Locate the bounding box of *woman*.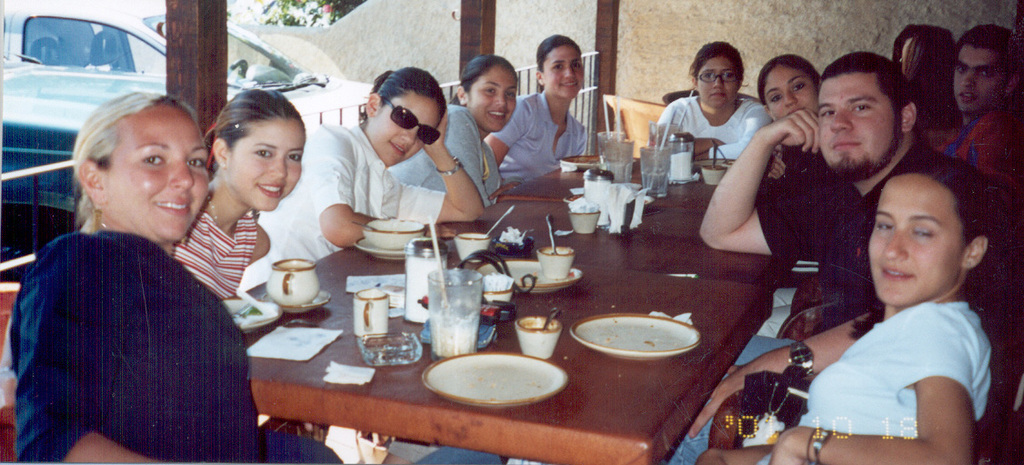
Bounding box: crop(395, 159, 993, 464).
